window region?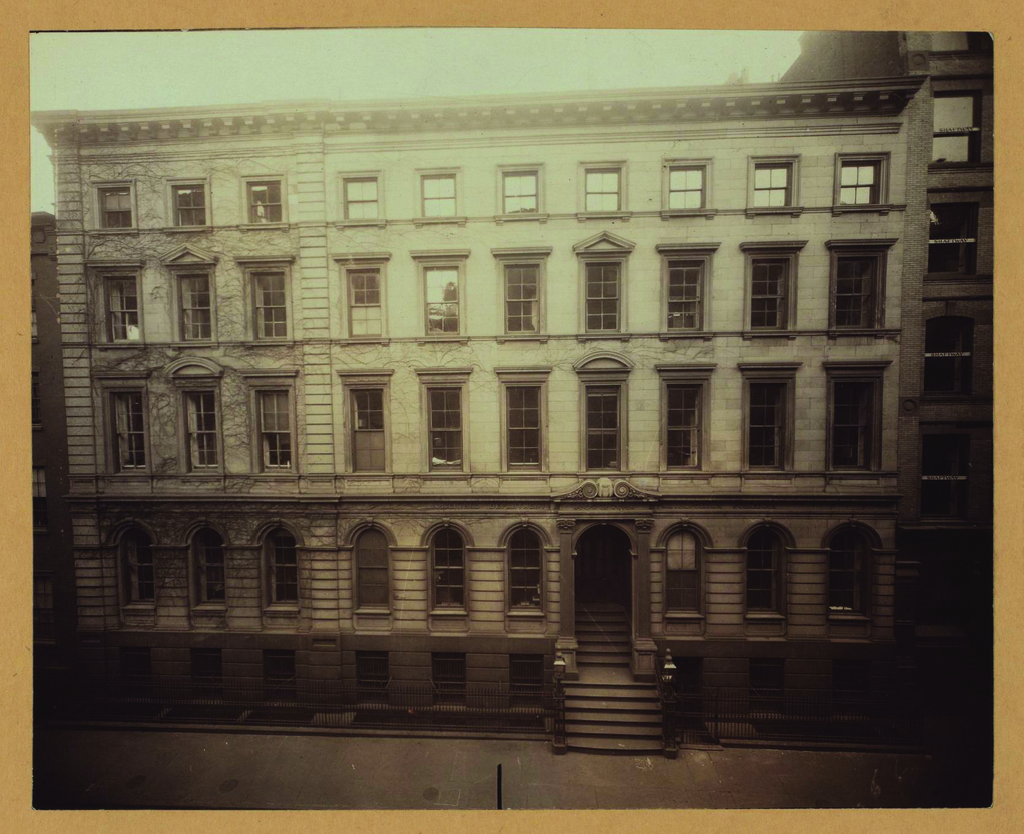
[left=587, top=248, right=623, bottom=329]
